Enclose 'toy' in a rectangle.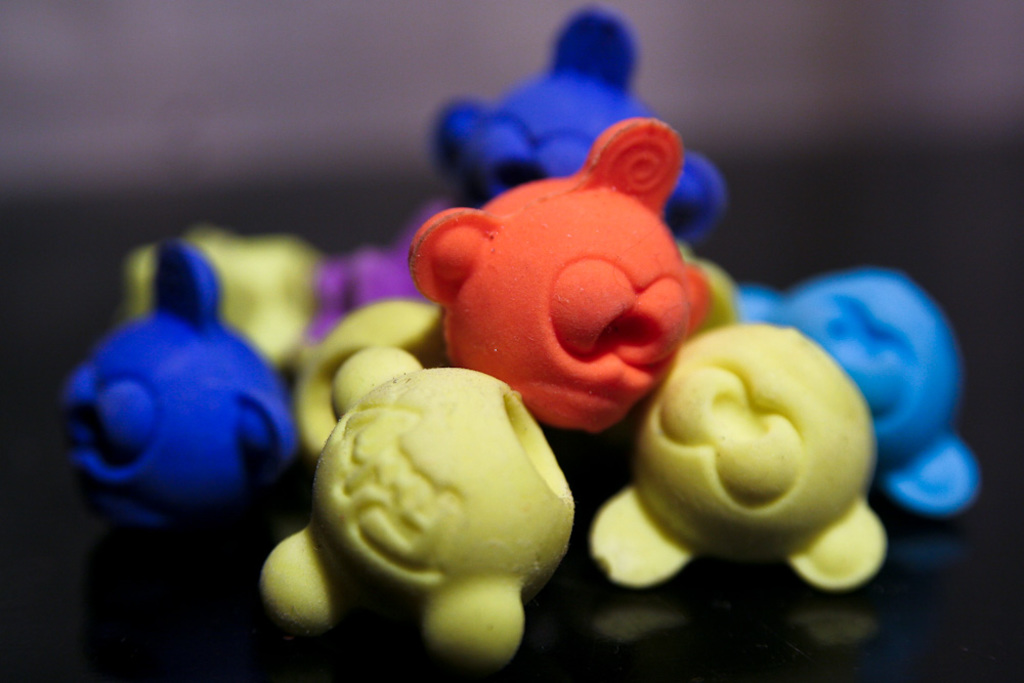
[306,245,425,335].
